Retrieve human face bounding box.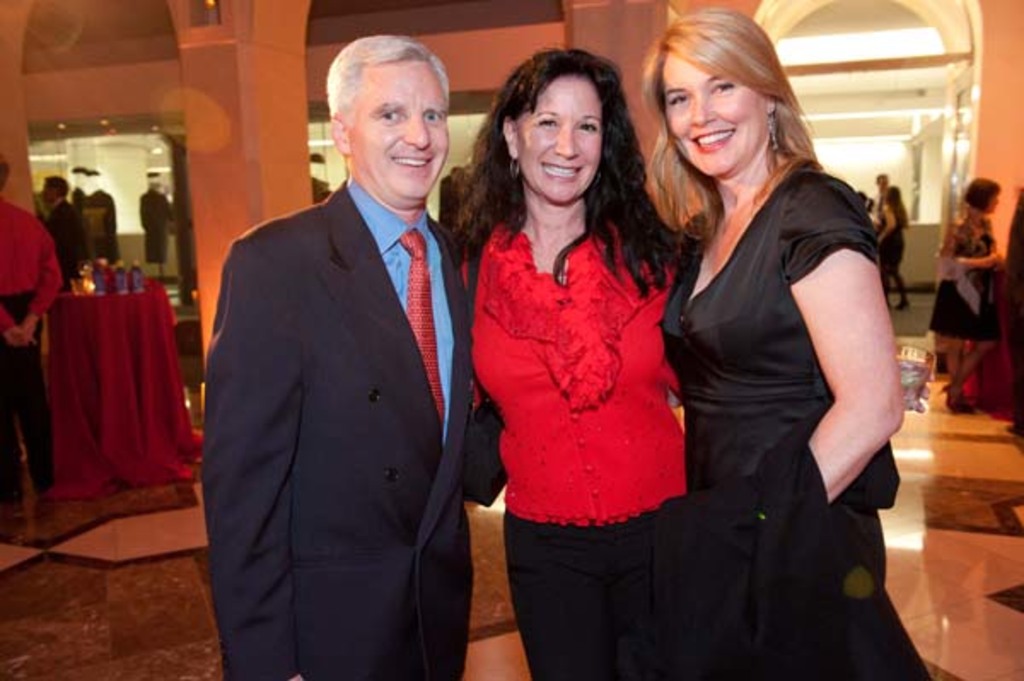
Bounding box: [662,56,765,172].
